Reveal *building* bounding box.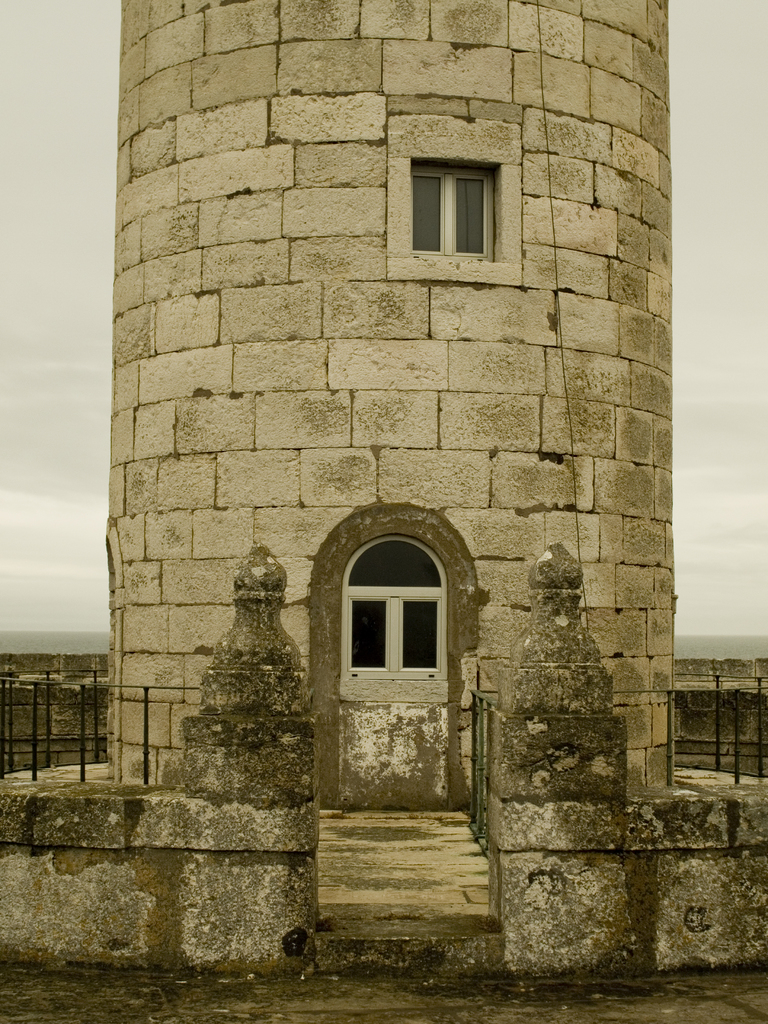
Revealed: left=0, top=0, right=767, bottom=991.
